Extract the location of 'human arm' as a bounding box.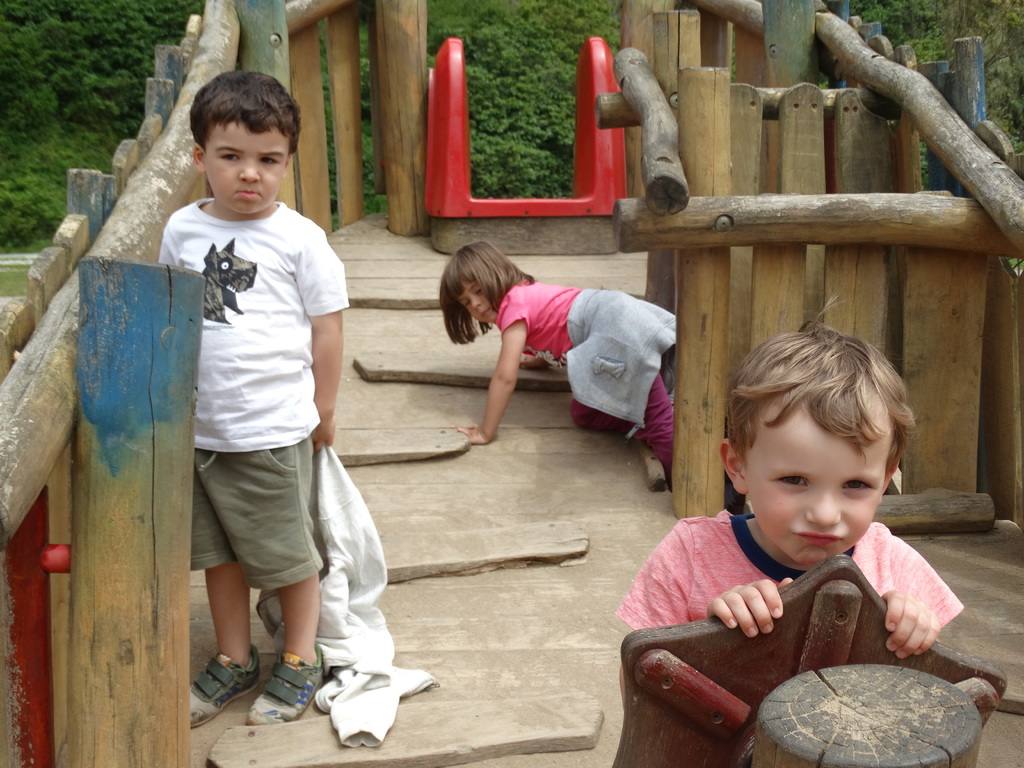
region(876, 524, 972, 662).
